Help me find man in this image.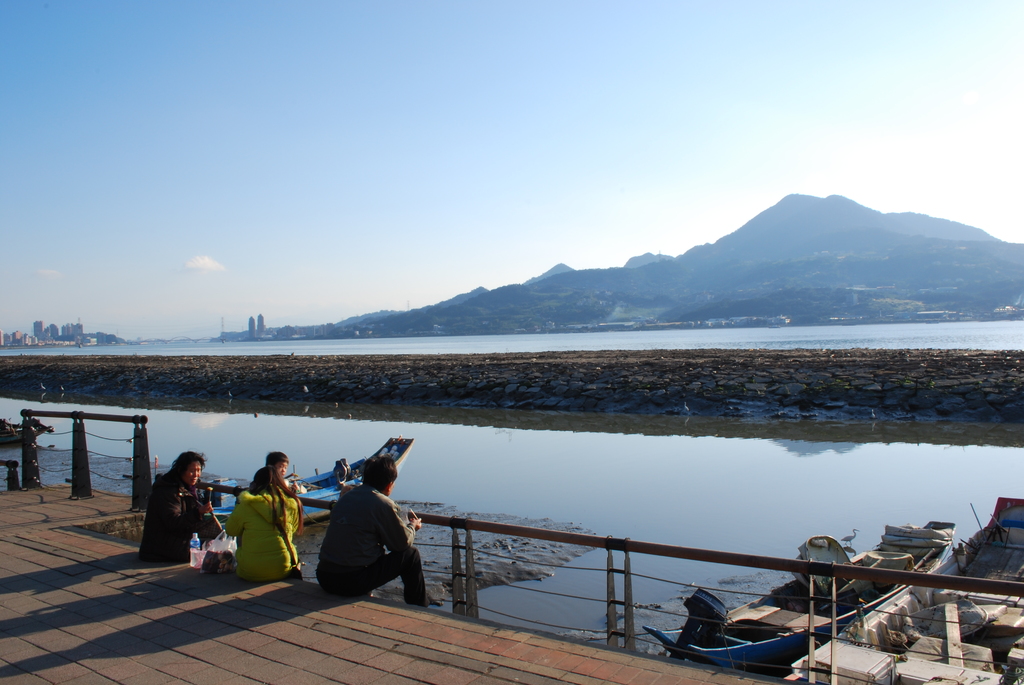
Found it: 310 455 431 607.
